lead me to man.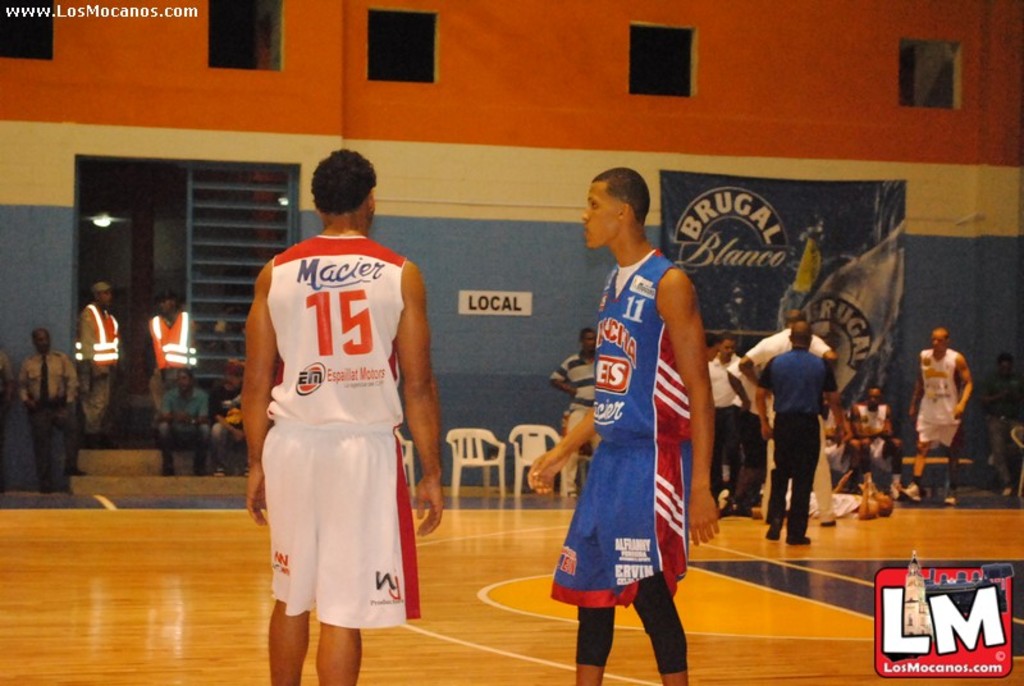
Lead to {"left": 543, "top": 330, "right": 598, "bottom": 499}.
